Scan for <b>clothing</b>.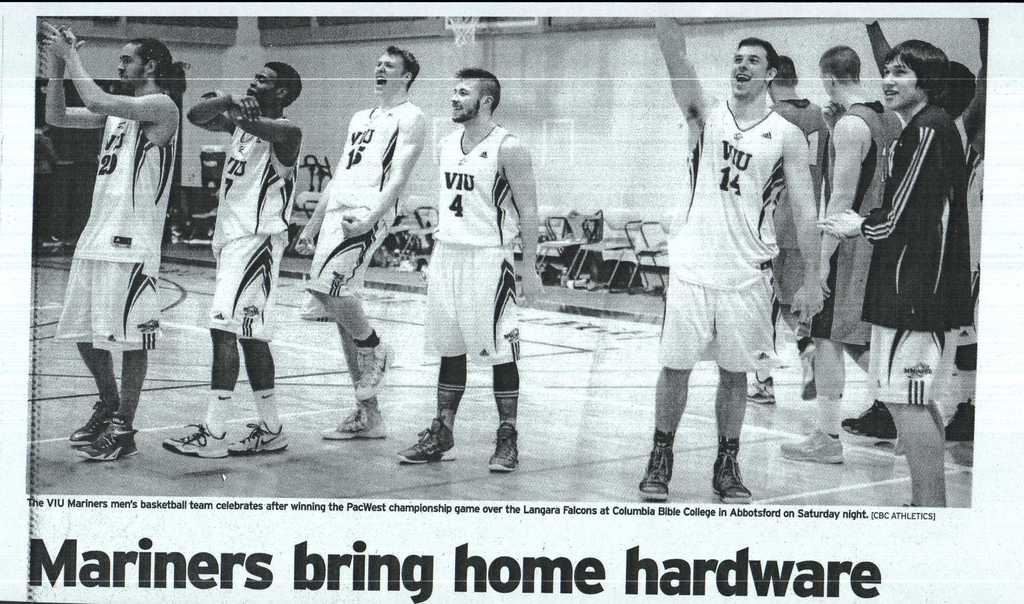
Scan result: crop(54, 113, 178, 362).
